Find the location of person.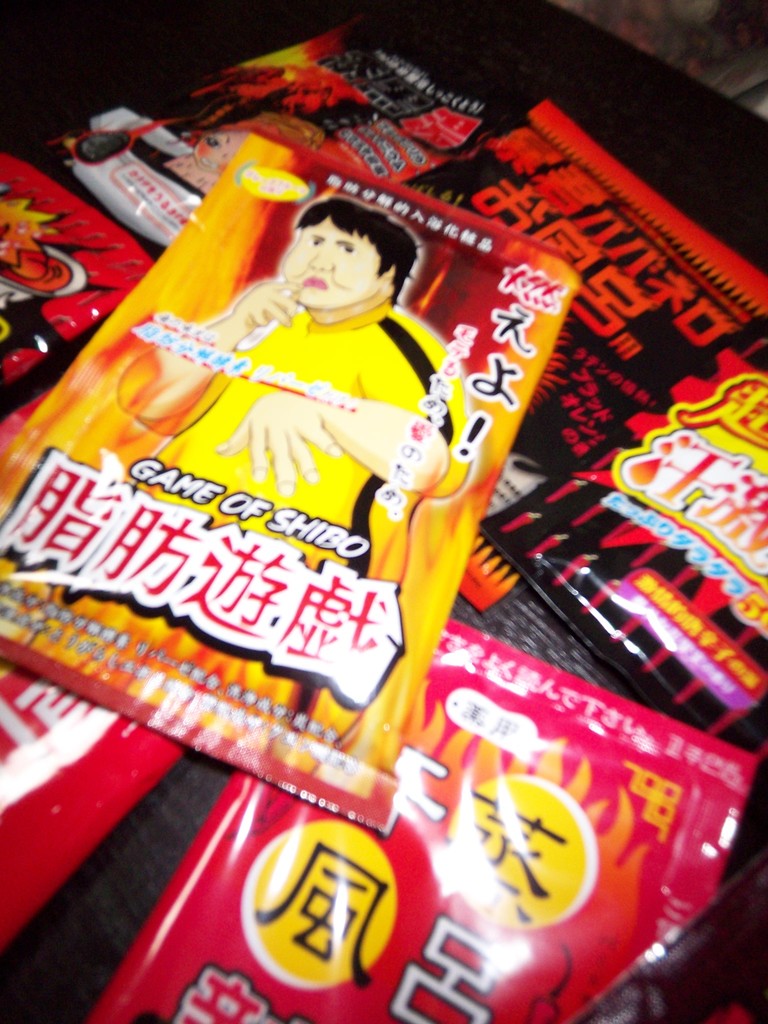
Location: x1=115 y1=193 x2=465 y2=587.
